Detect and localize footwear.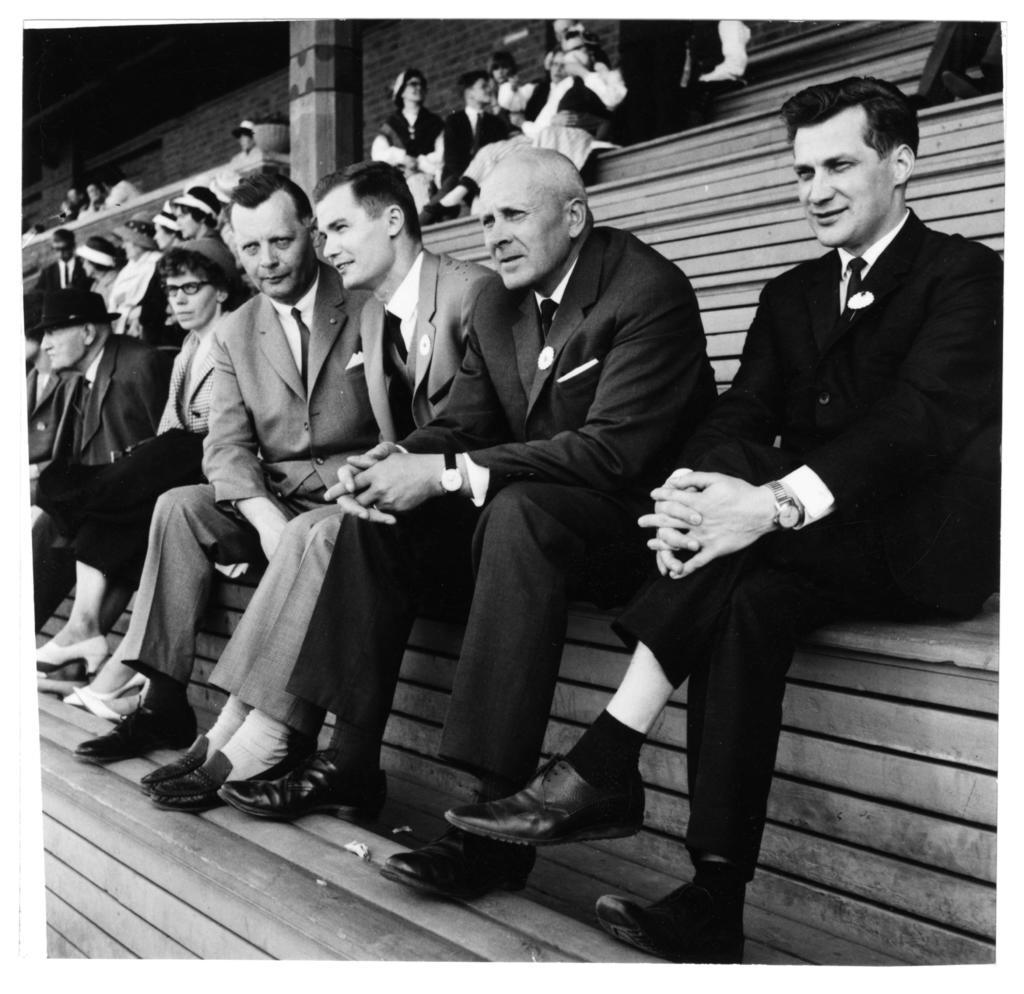
Localized at x1=600, y1=867, x2=751, y2=963.
